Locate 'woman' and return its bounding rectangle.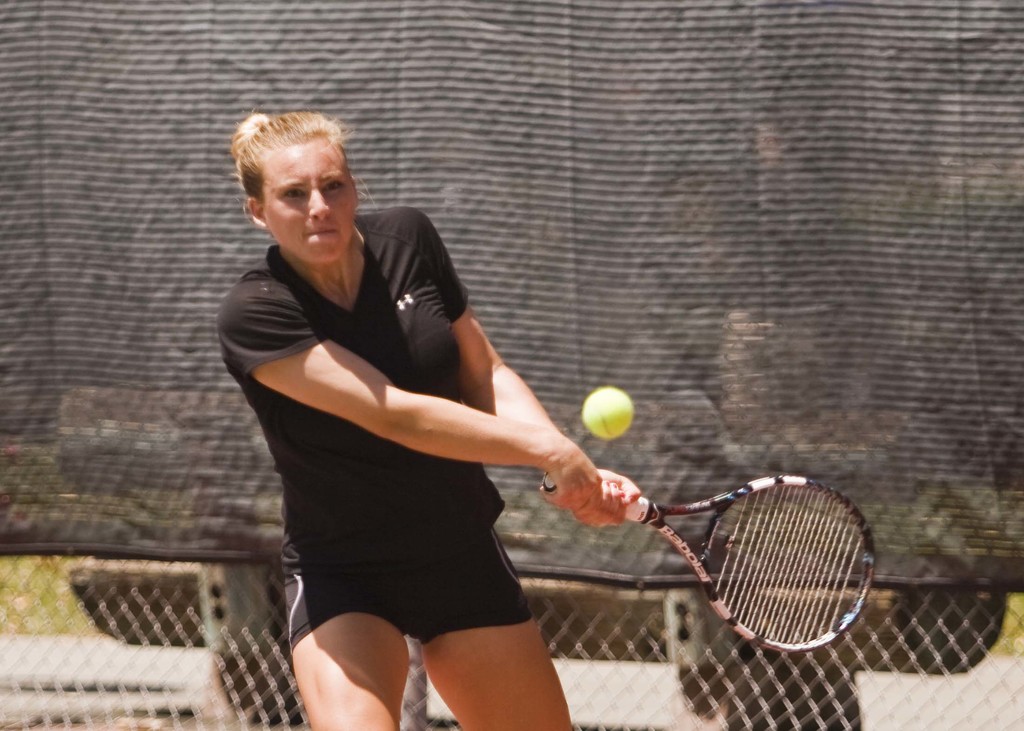
rect(211, 126, 678, 730).
